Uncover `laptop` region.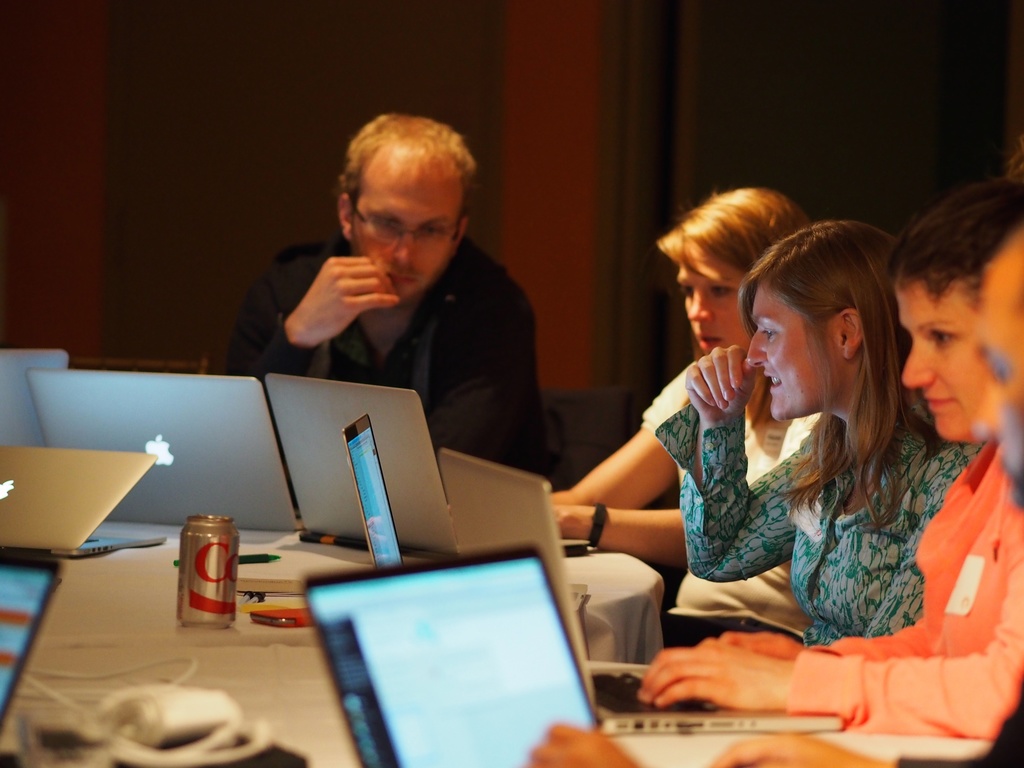
Uncovered: select_region(340, 414, 590, 612).
